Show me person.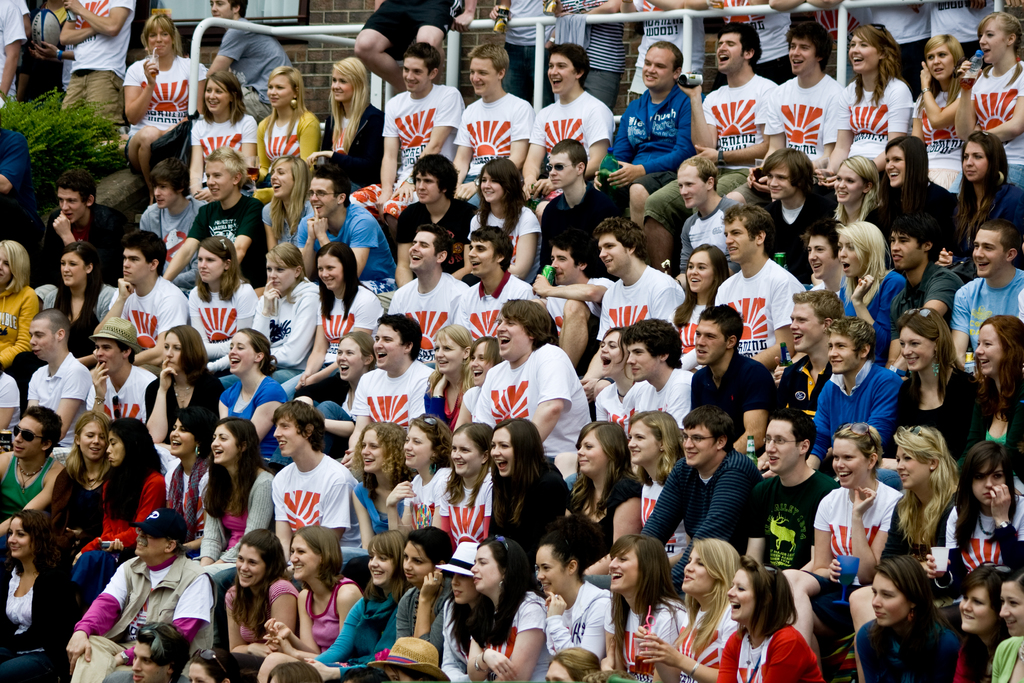
person is here: box=[78, 409, 182, 577].
